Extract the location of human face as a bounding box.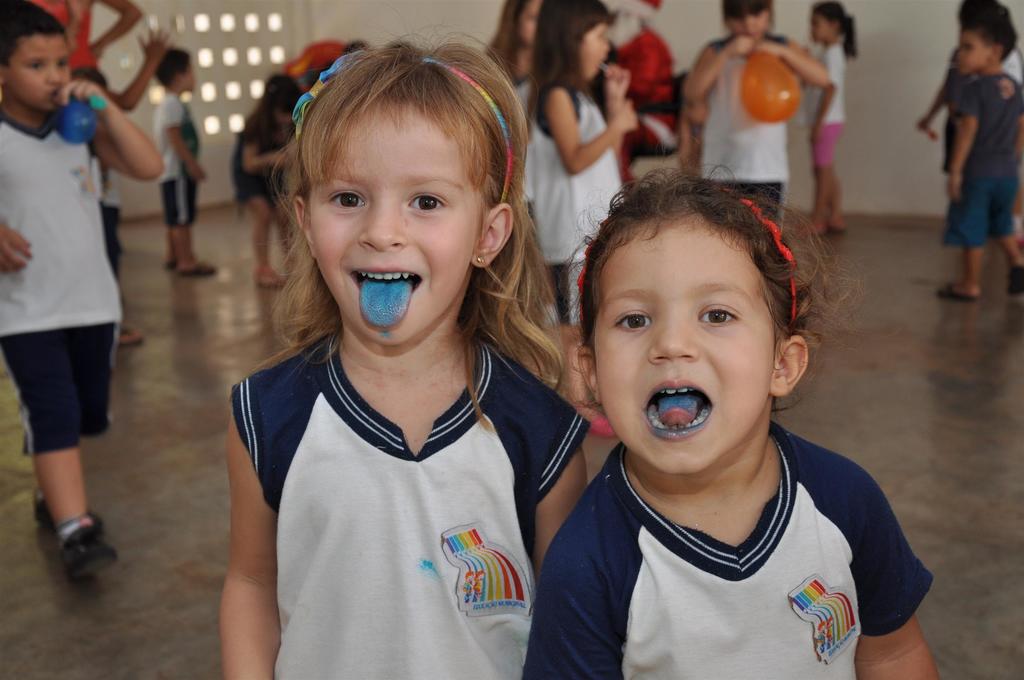
region(955, 26, 998, 78).
